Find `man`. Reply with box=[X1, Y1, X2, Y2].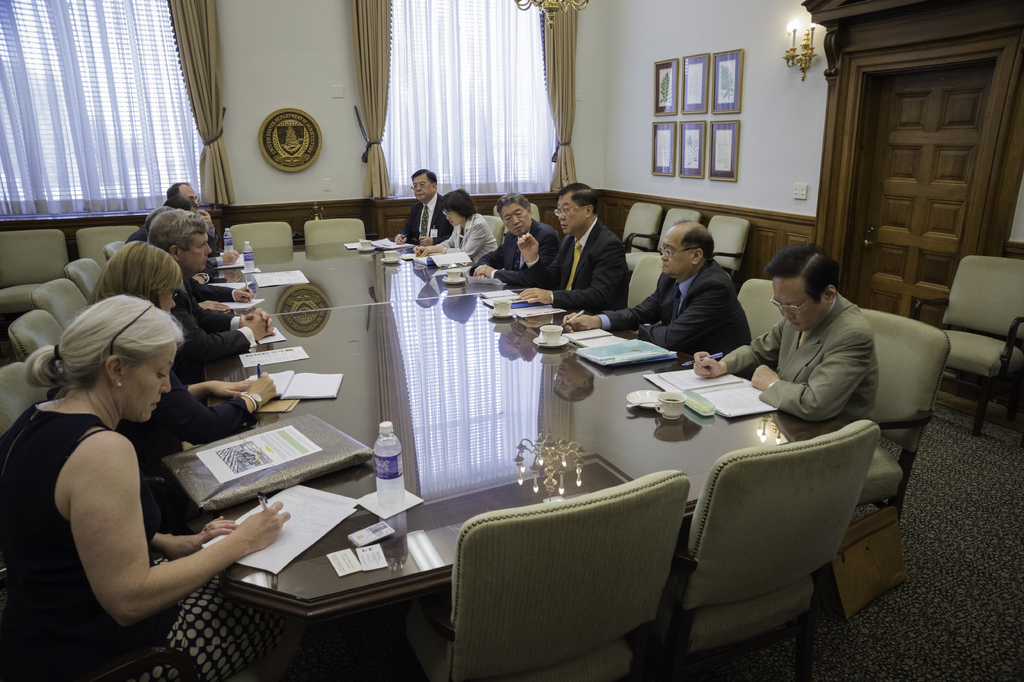
box=[468, 188, 556, 283].
